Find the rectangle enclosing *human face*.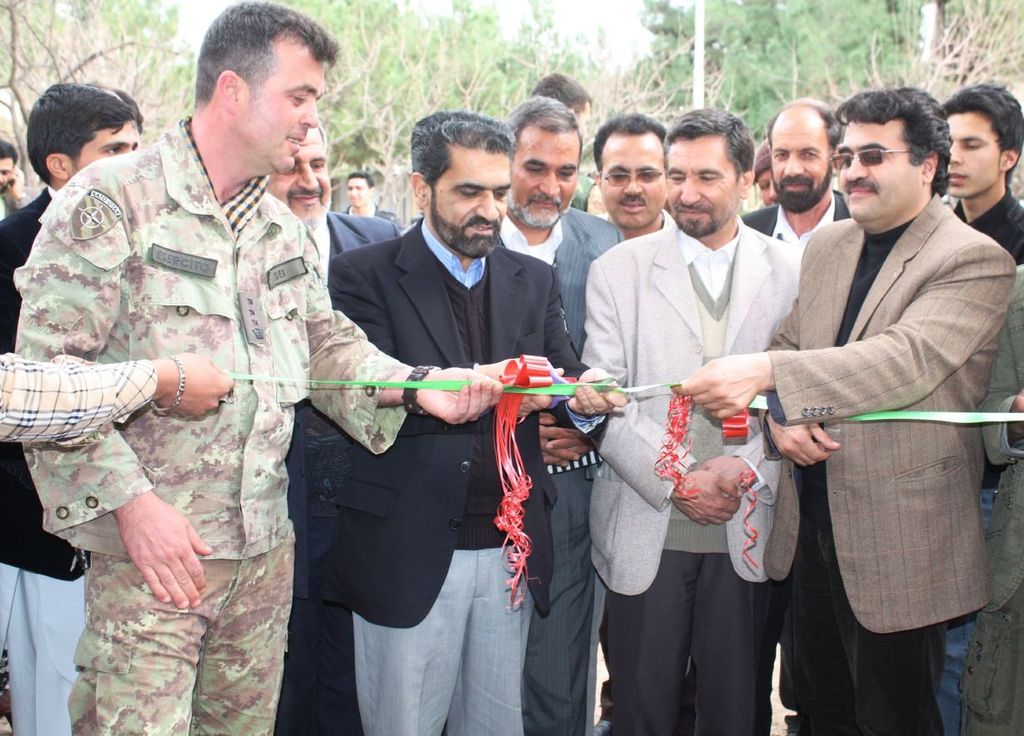
[598, 124, 663, 225].
